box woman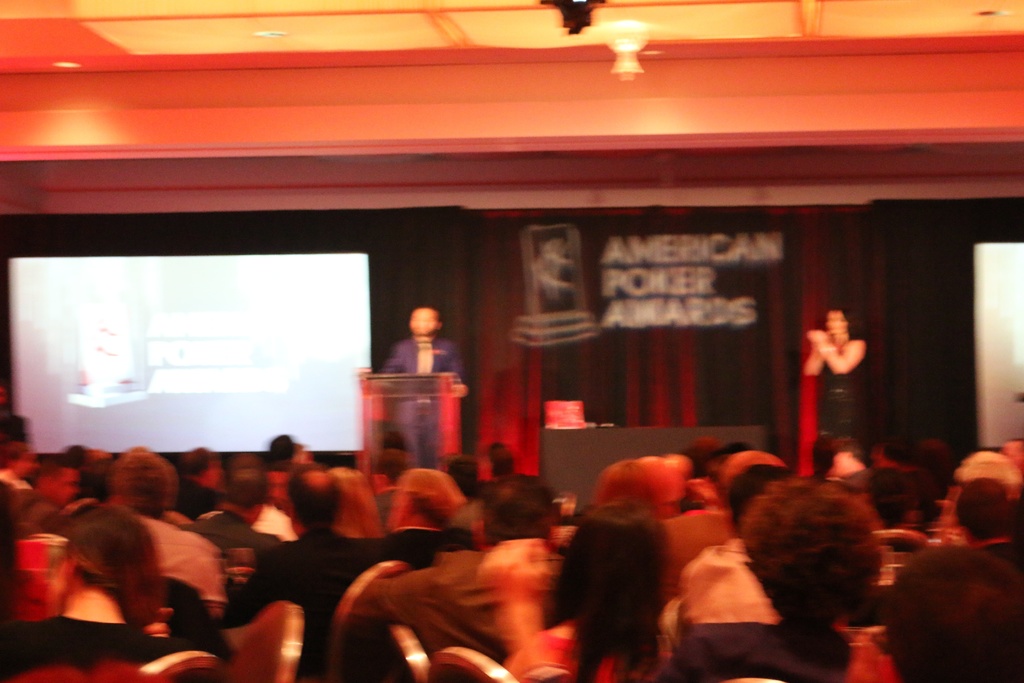
pyautogui.locateOnScreen(803, 306, 874, 469)
